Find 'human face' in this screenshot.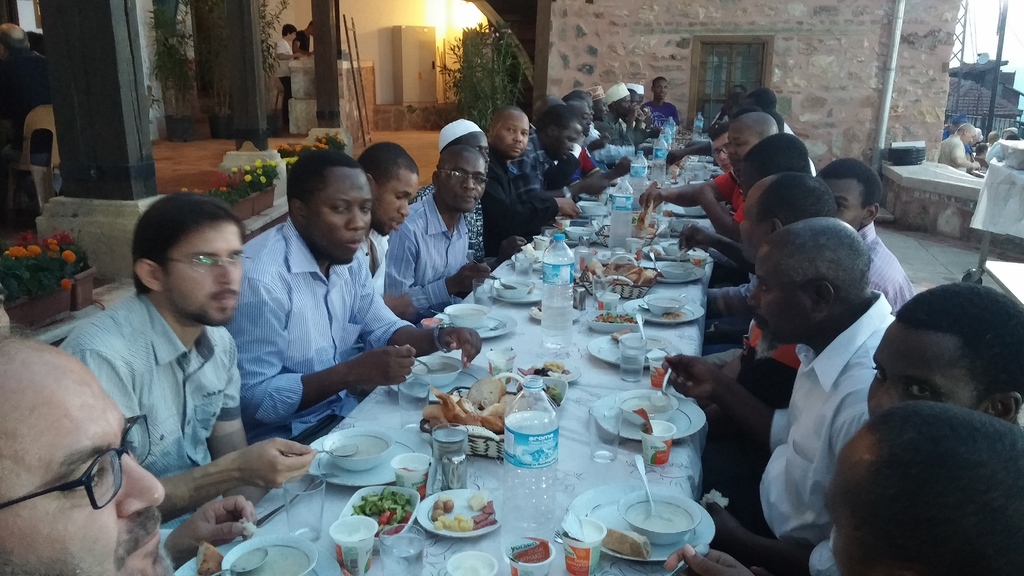
The bounding box for 'human face' is {"left": 287, "top": 31, "right": 297, "bottom": 40}.
